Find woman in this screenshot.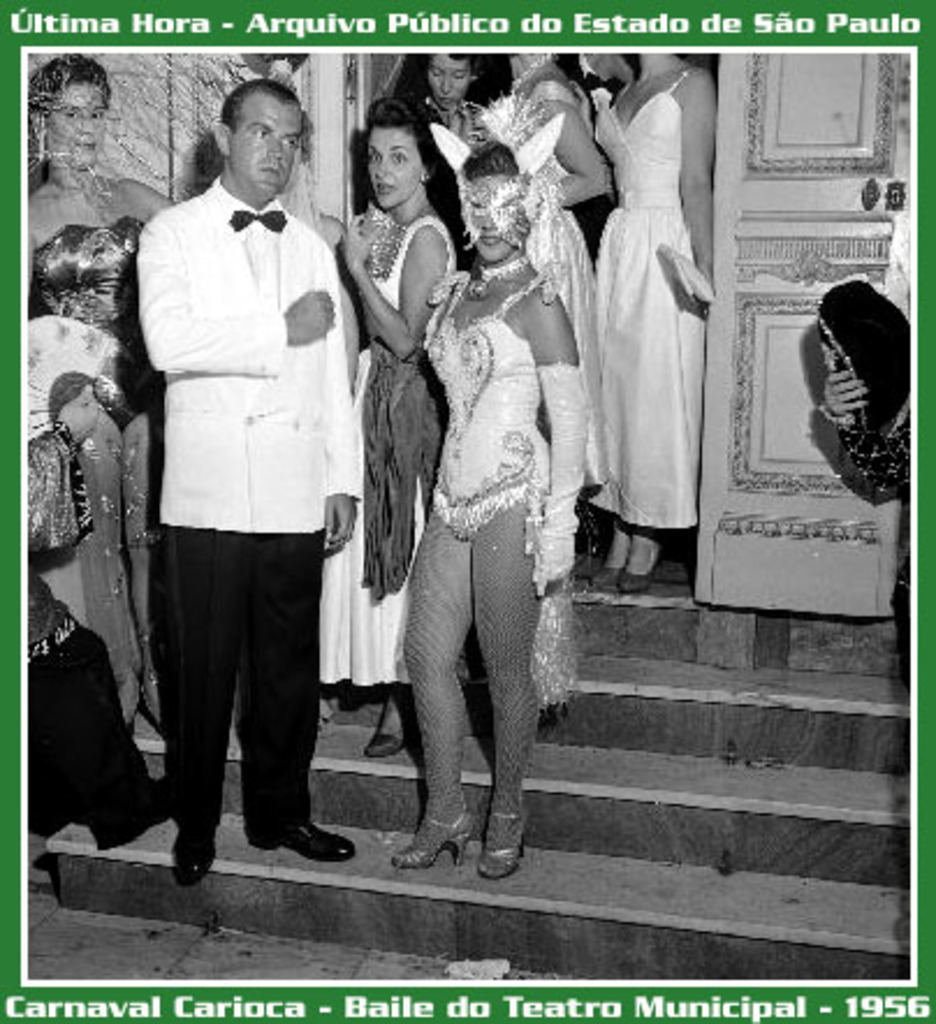
The bounding box for woman is rect(382, 132, 605, 871).
